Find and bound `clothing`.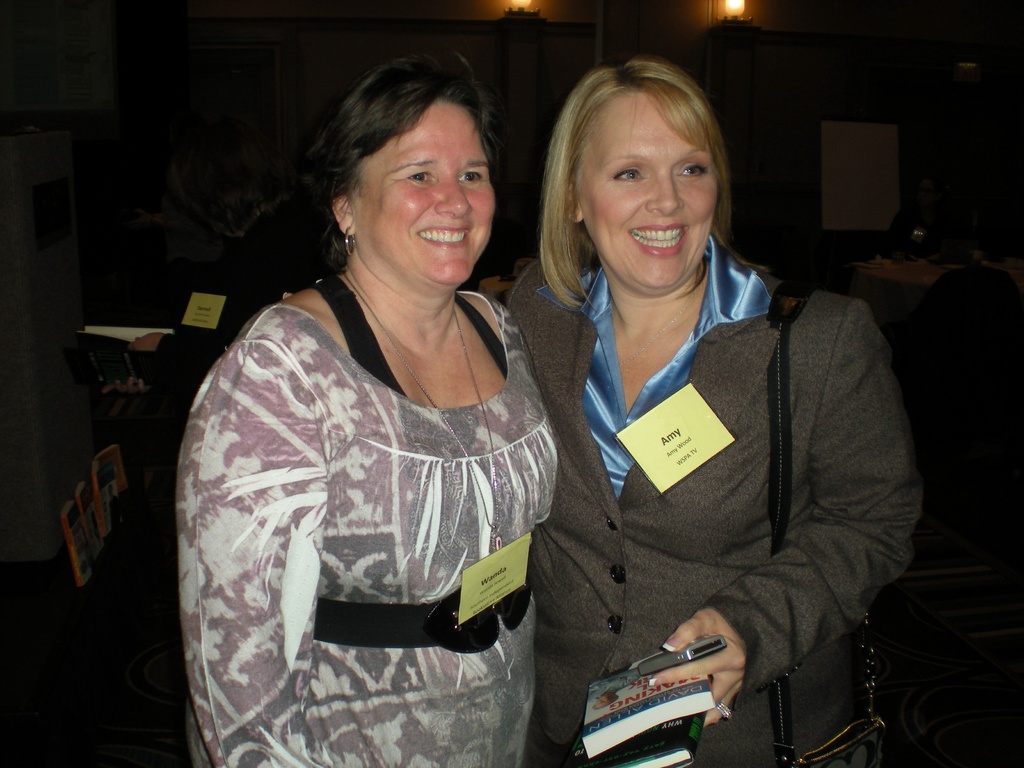
Bound: Rect(499, 249, 927, 767).
